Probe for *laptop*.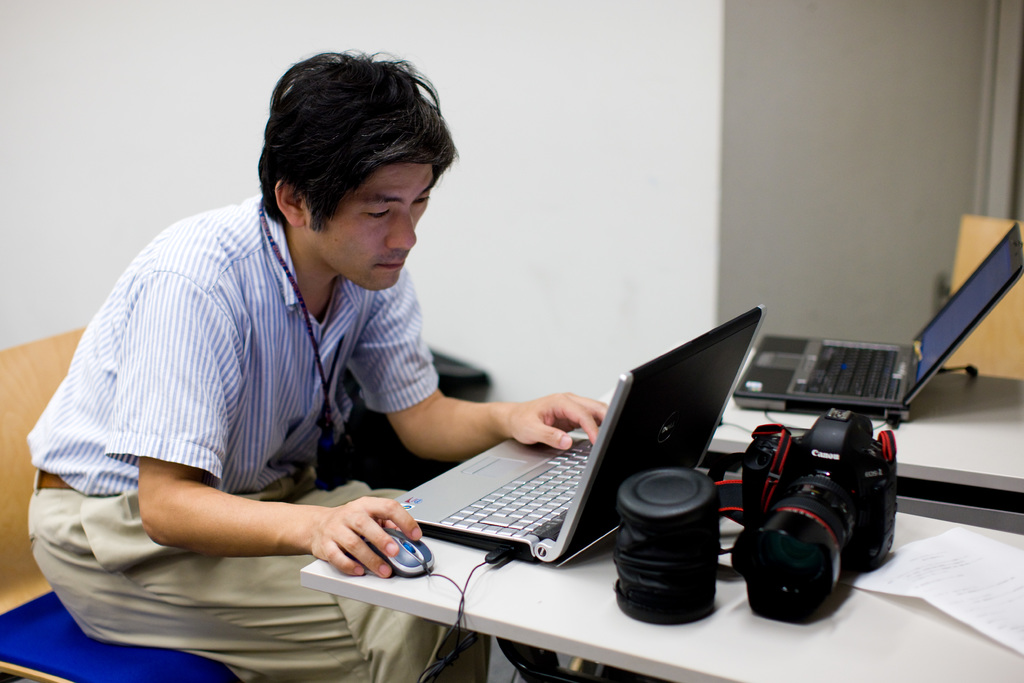
Probe result: (732, 224, 1023, 422).
